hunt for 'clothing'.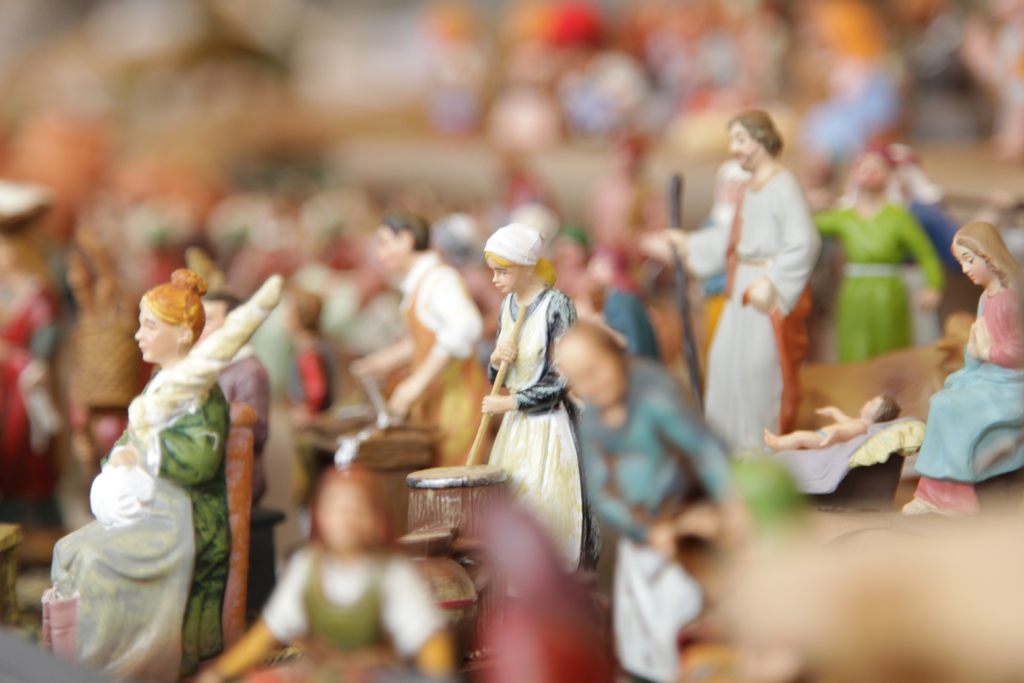
Hunted down at Rect(70, 378, 281, 673).
